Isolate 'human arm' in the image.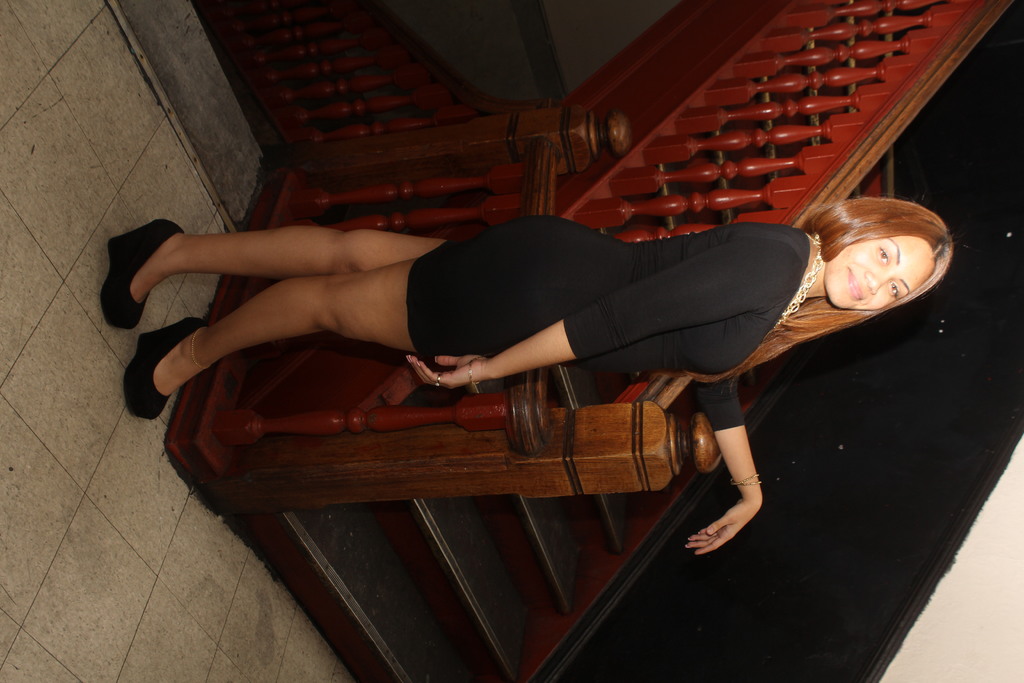
Isolated region: (675,382,764,556).
